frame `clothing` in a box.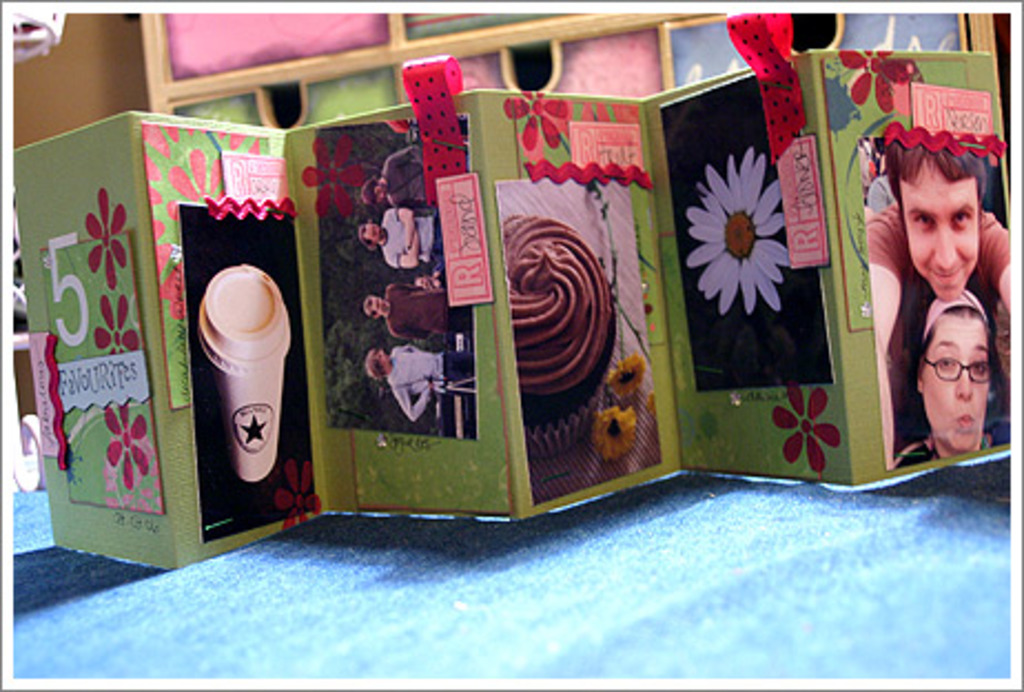
rect(869, 195, 1015, 297).
